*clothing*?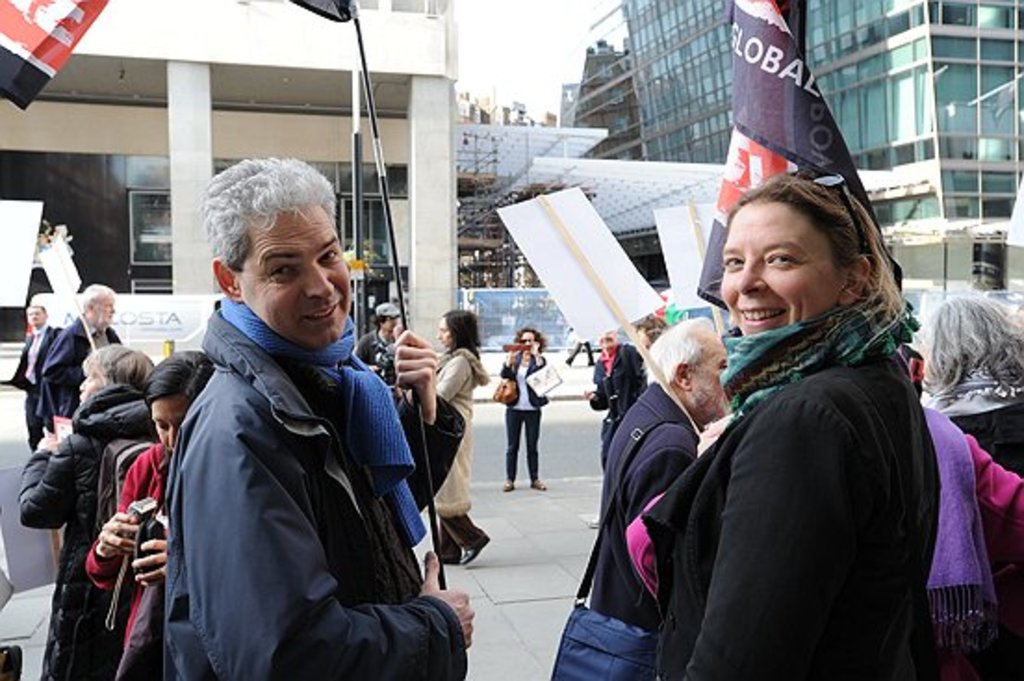
bbox=(644, 282, 935, 679)
